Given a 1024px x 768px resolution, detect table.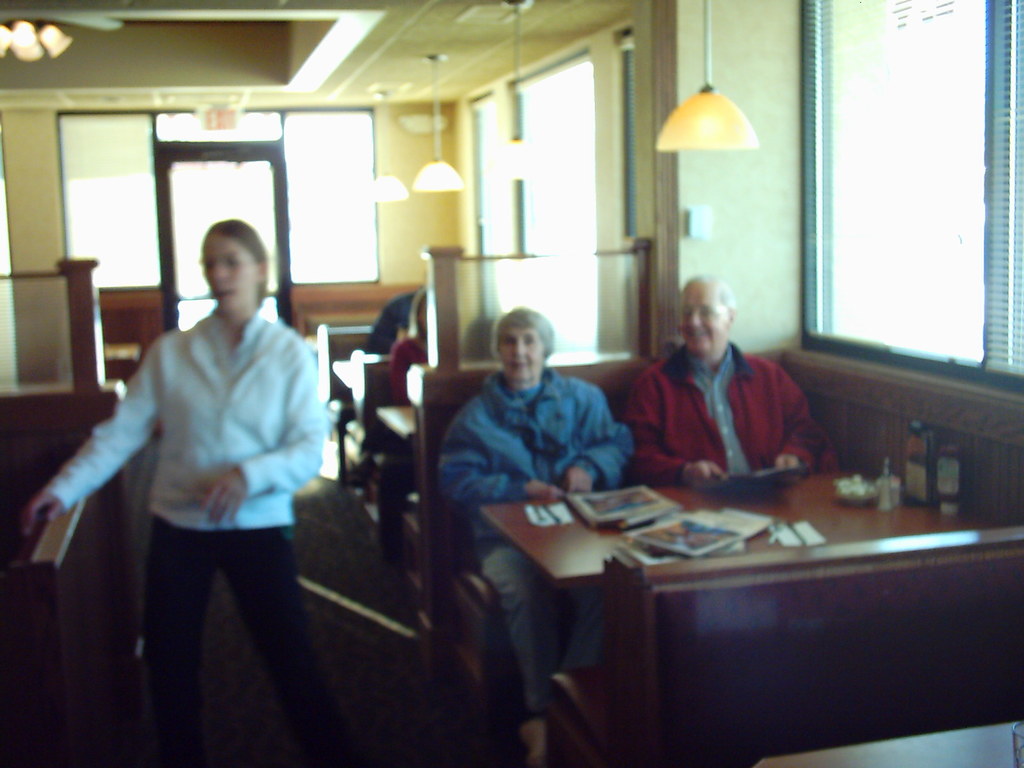
[760,719,1023,767].
